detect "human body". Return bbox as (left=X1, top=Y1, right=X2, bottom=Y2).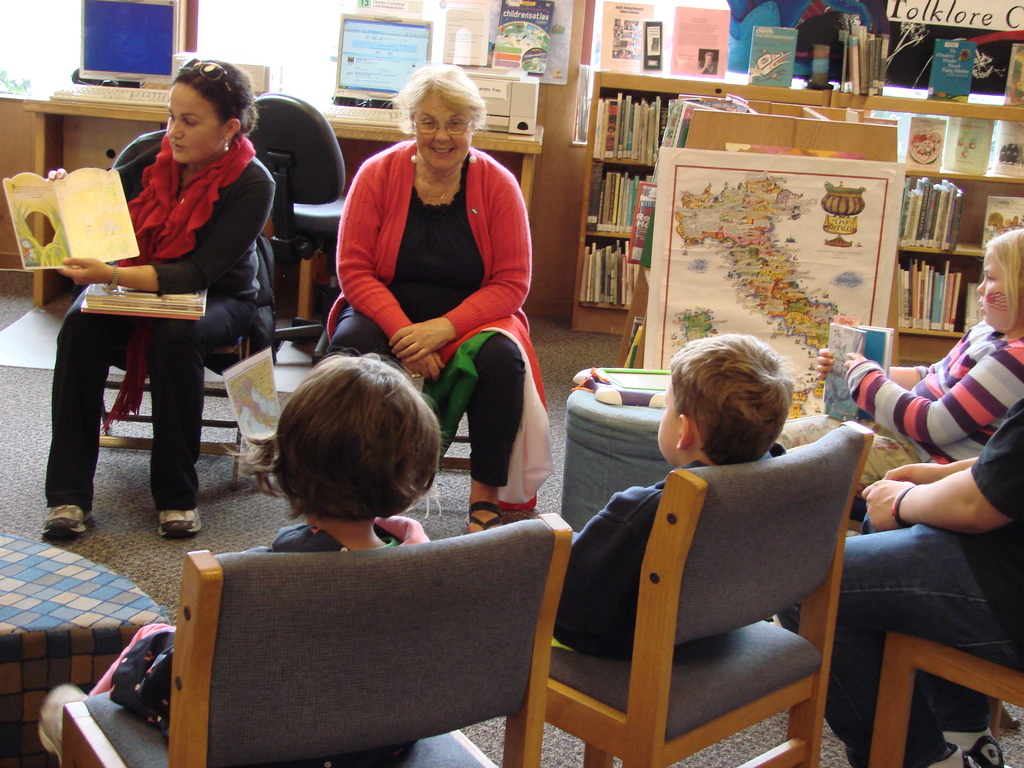
(left=571, top=337, right=794, bottom=653).
